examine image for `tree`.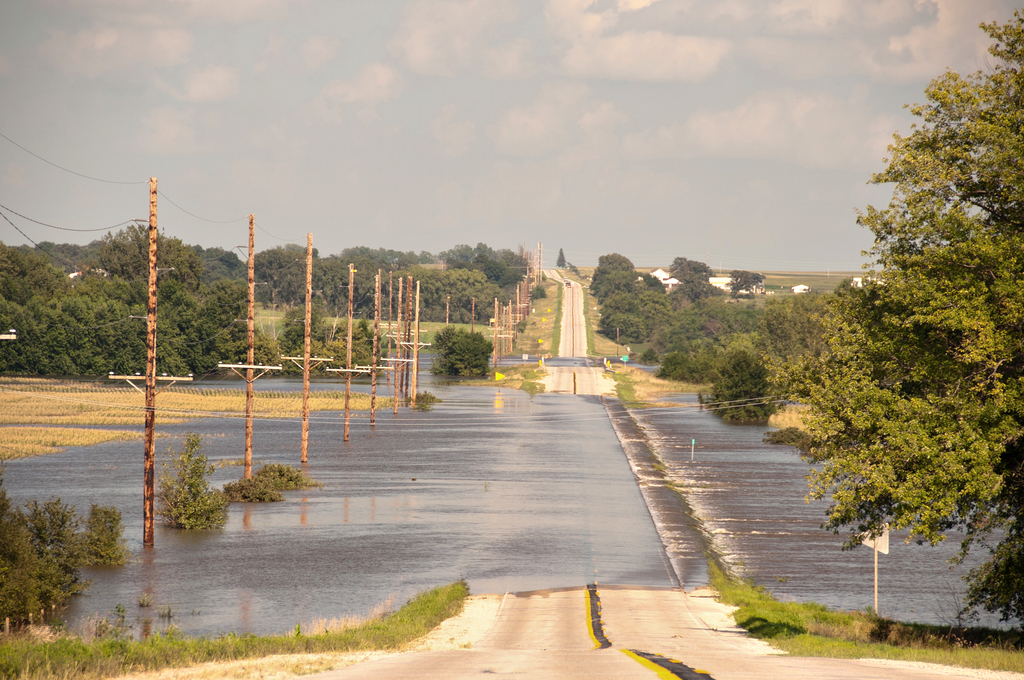
Examination result: 554 246 567 267.
